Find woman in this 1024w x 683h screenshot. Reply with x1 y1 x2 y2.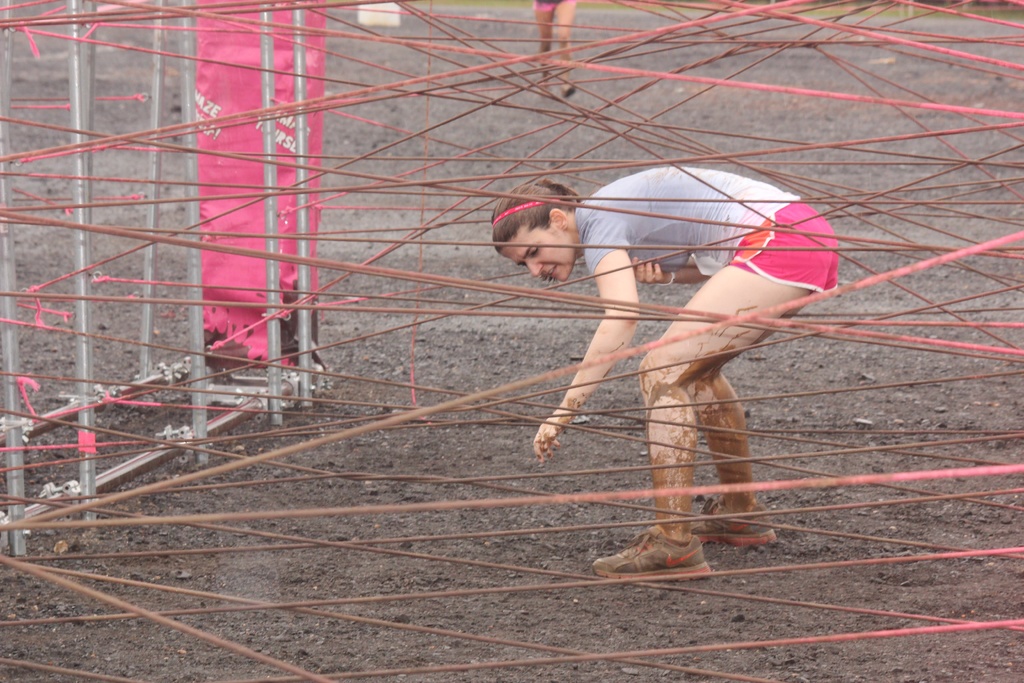
484 163 850 566.
